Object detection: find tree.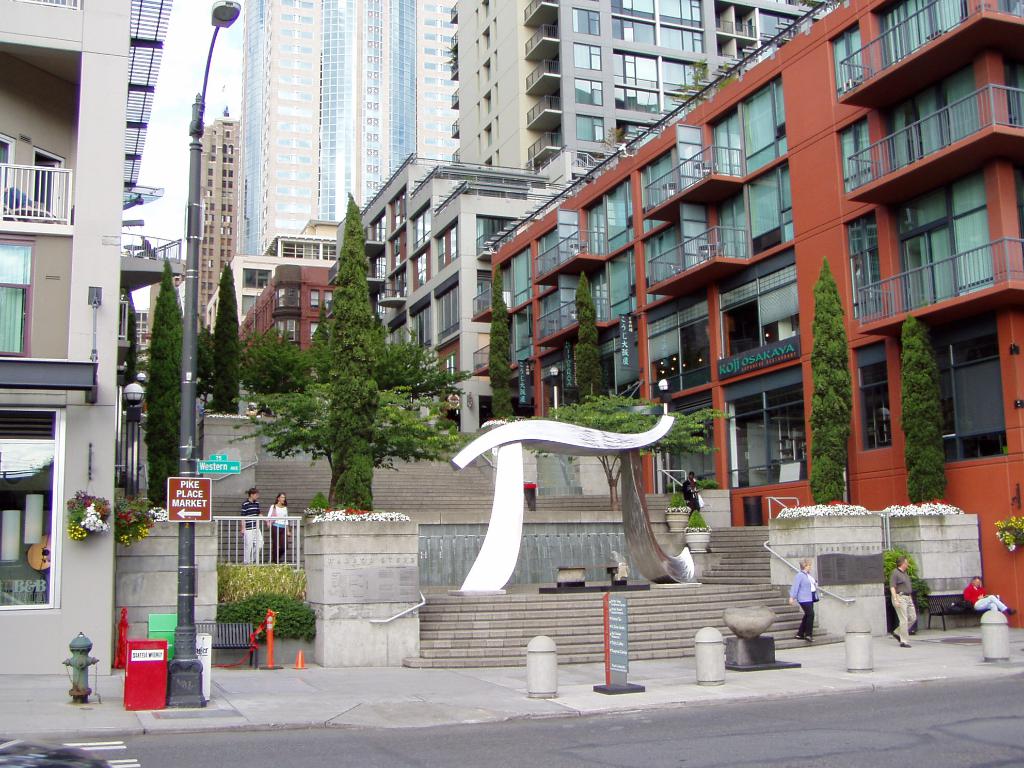
<box>495,267,513,420</box>.
